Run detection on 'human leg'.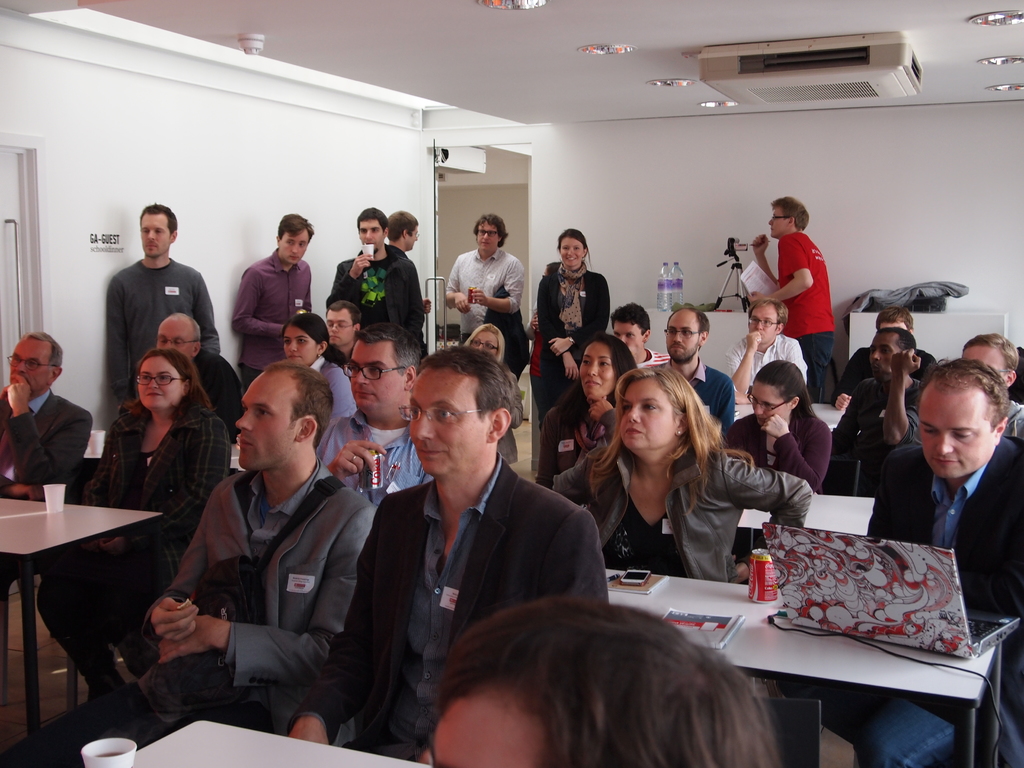
Result: l=36, t=564, r=148, b=703.
